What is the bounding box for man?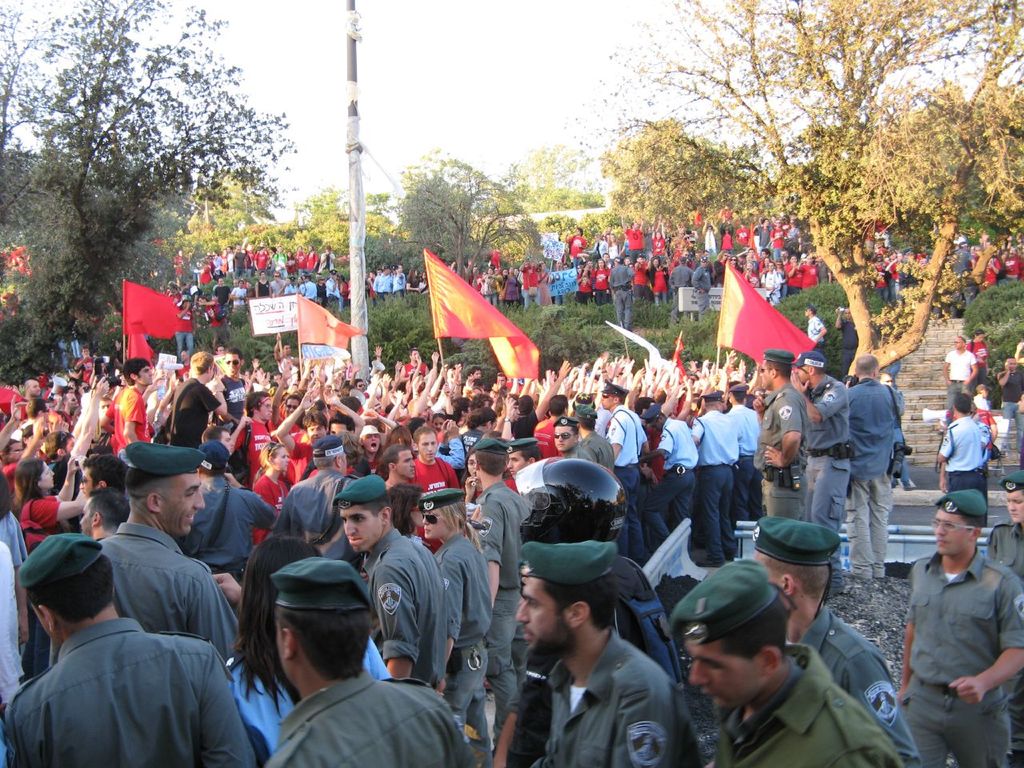
[x1=930, y1=393, x2=991, y2=527].
